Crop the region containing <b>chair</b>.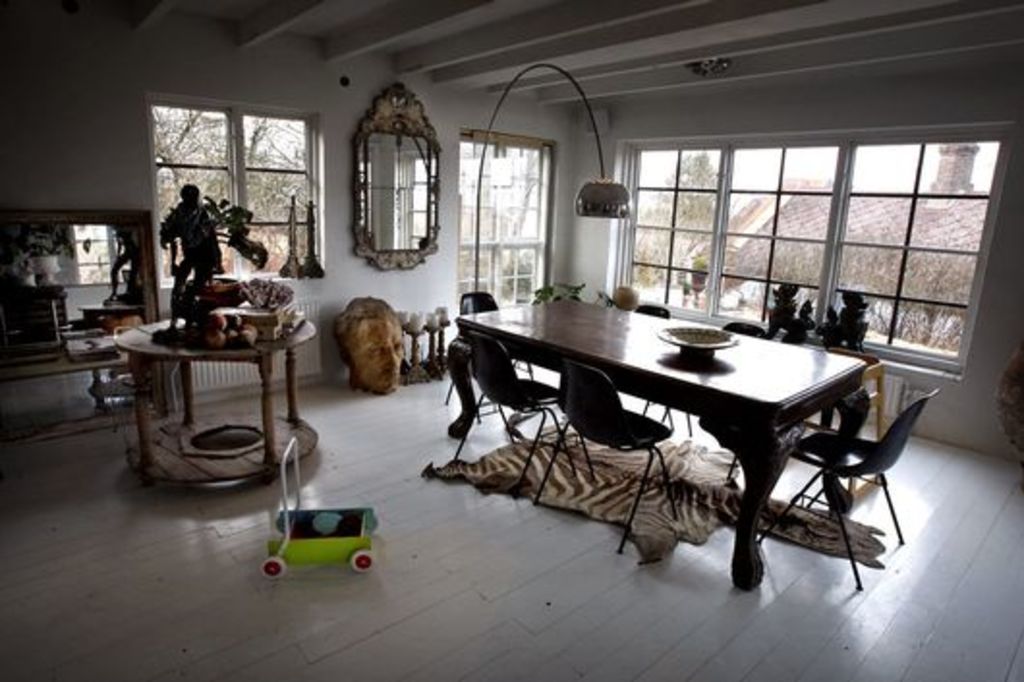
Crop region: [833, 342, 885, 440].
